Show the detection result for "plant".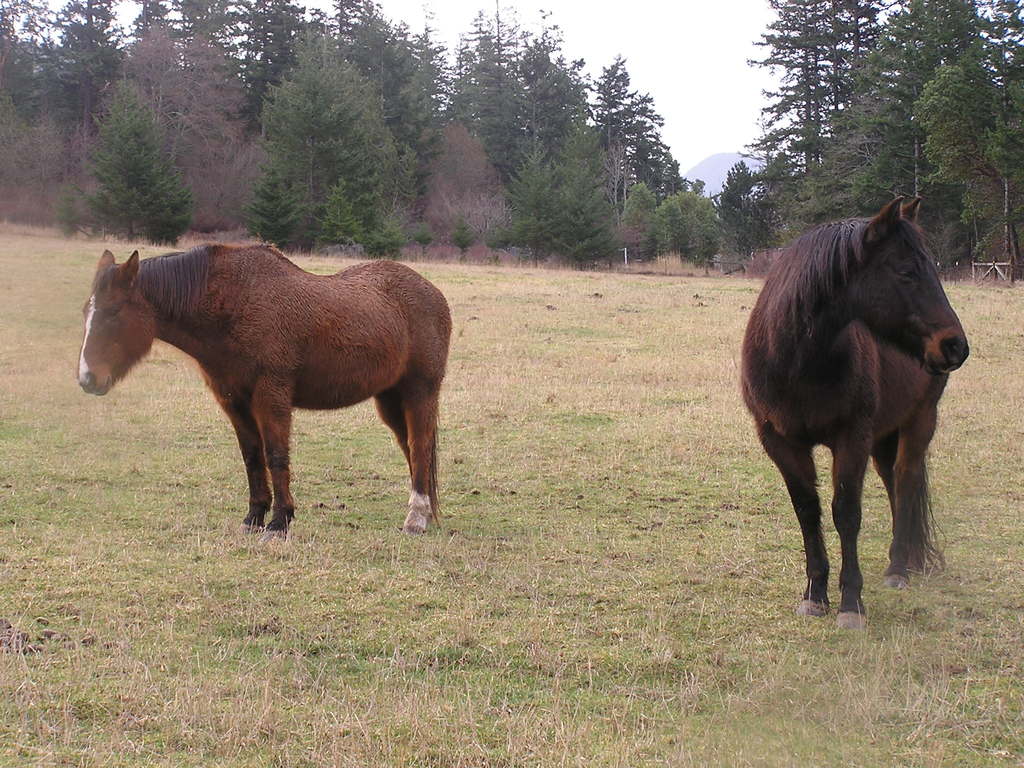
{"left": 407, "top": 214, "right": 436, "bottom": 262}.
